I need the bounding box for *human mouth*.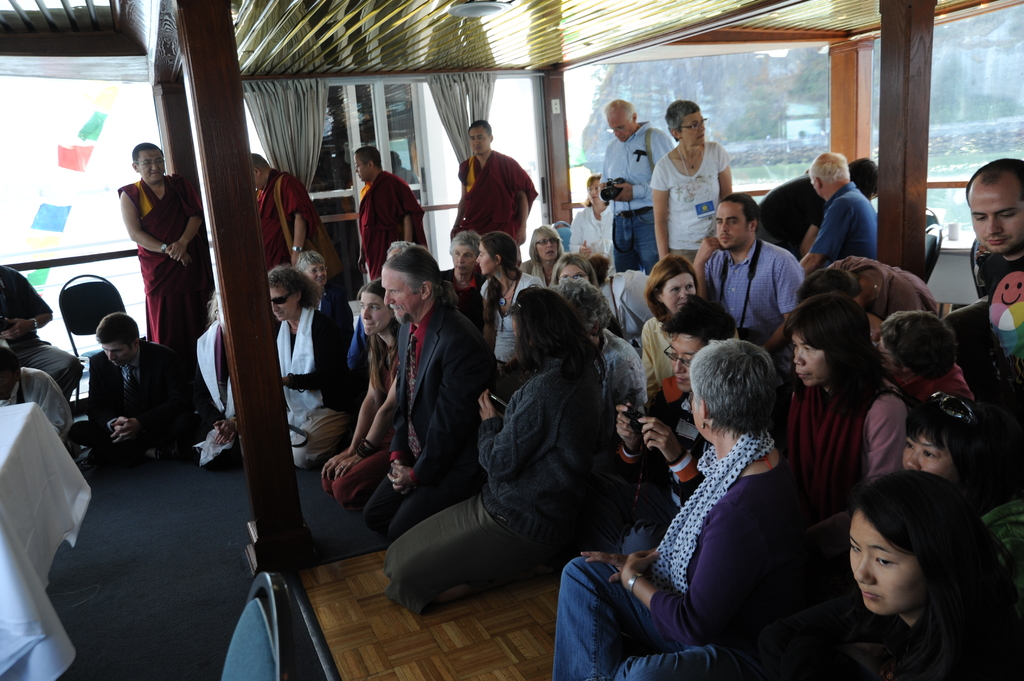
Here it is: locate(476, 266, 482, 271).
